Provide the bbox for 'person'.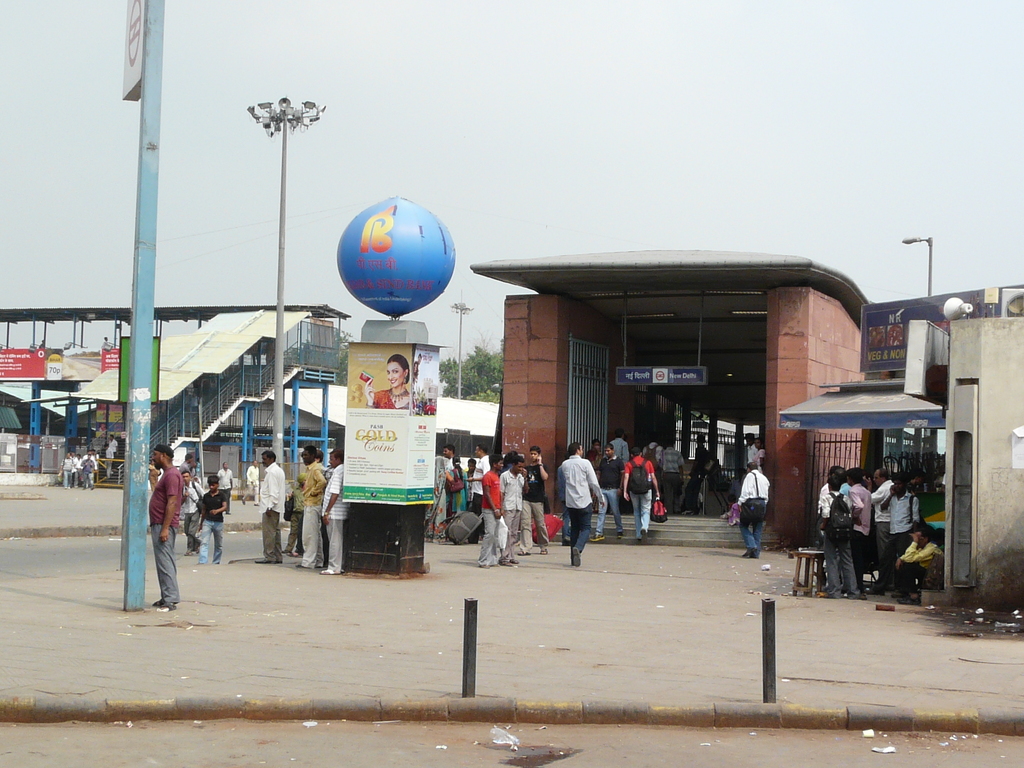
box=[818, 467, 851, 600].
